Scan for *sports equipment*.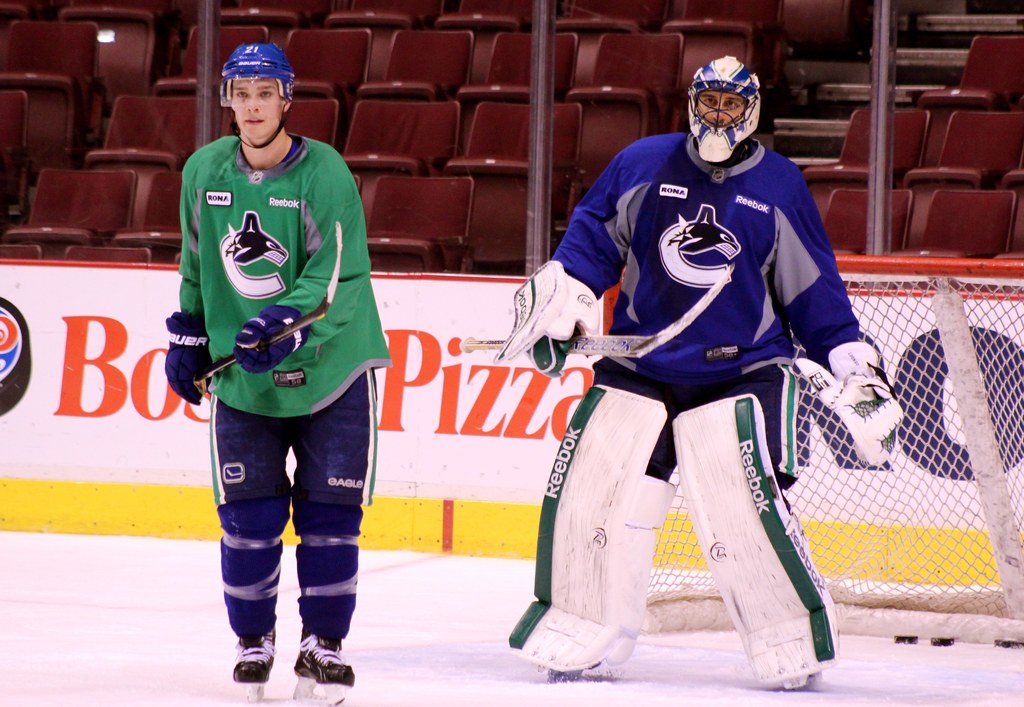
Scan result: left=506, top=383, right=676, bottom=670.
